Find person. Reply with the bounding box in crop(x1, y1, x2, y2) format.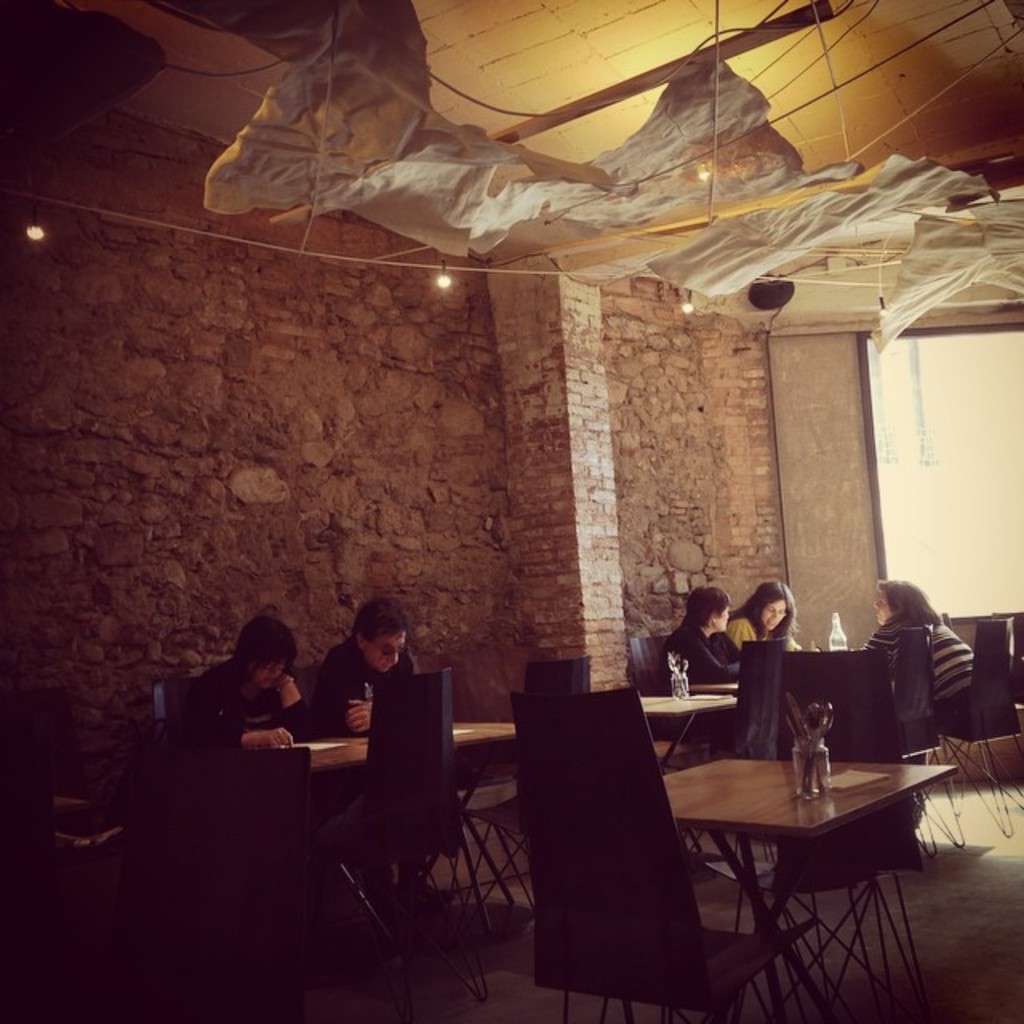
crop(858, 574, 984, 698).
